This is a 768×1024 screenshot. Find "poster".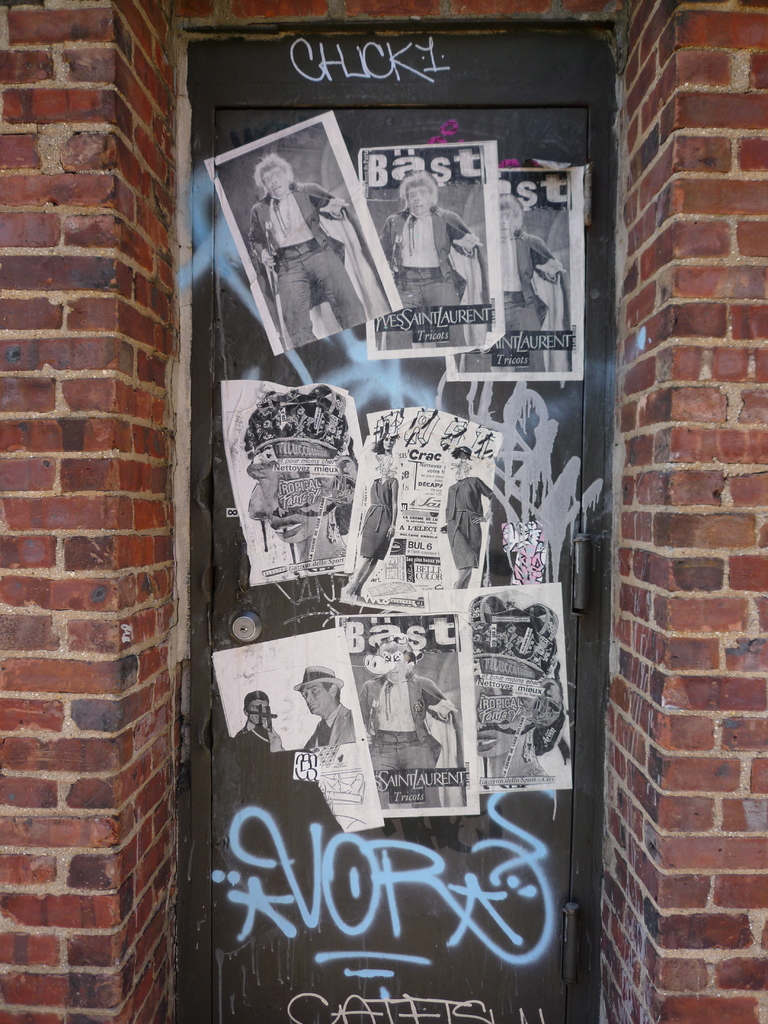
Bounding box: left=358, top=141, right=493, bottom=358.
